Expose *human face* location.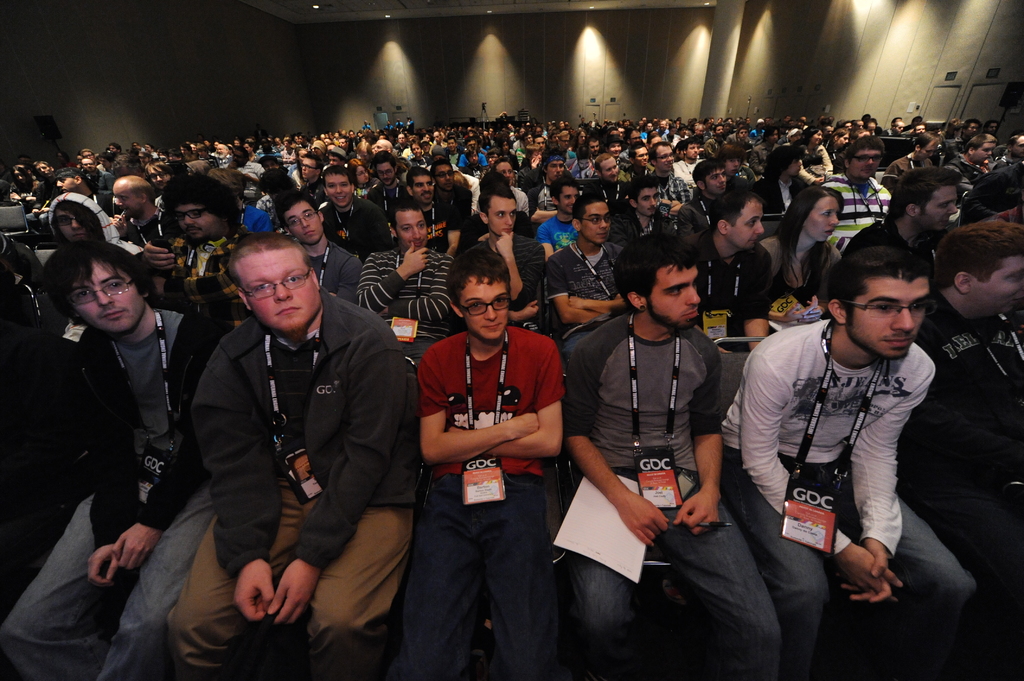
Exposed at <bbox>657, 145, 675, 174</bbox>.
